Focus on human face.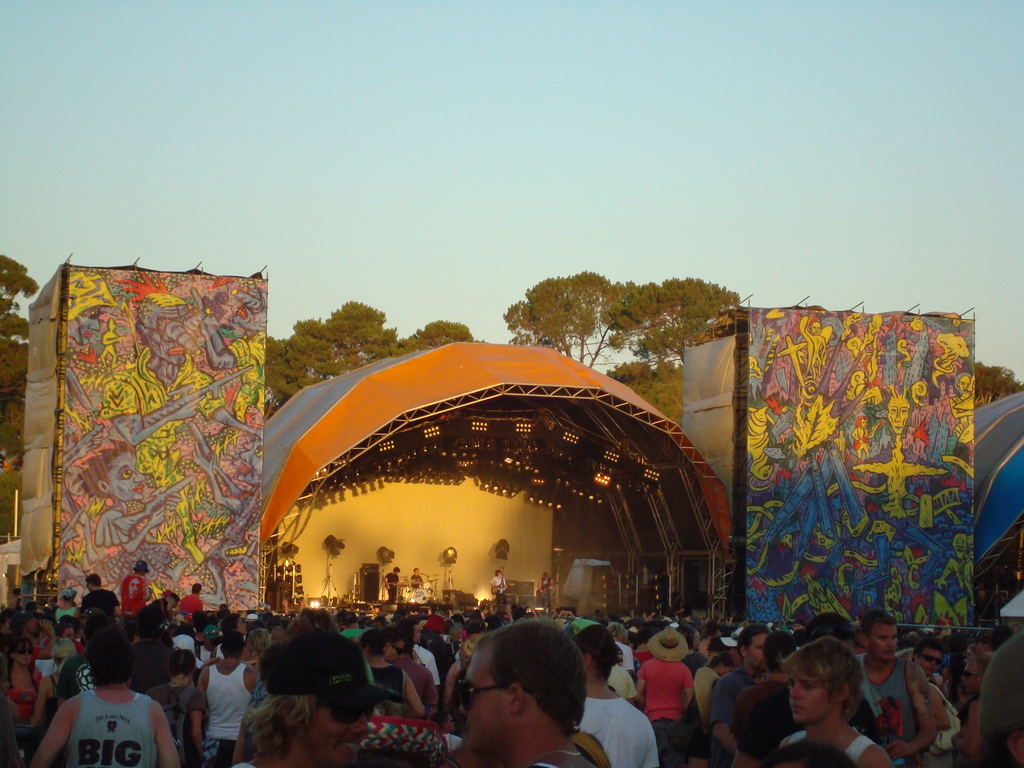
Focused at bbox=(308, 691, 370, 761).
